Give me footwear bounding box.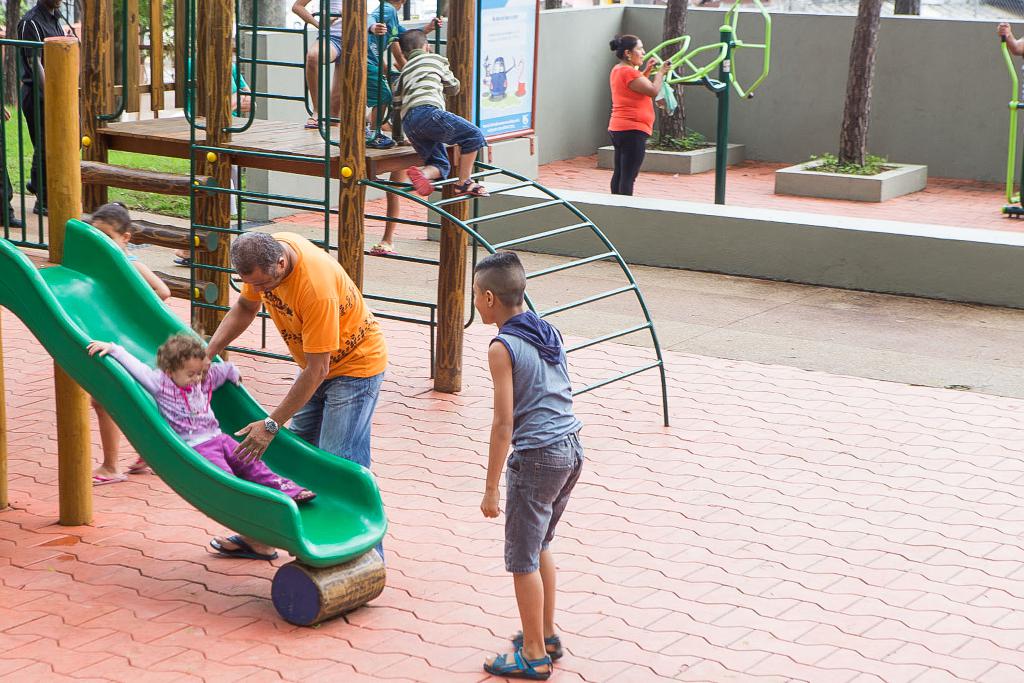
region(363, 124, 400, 147).
